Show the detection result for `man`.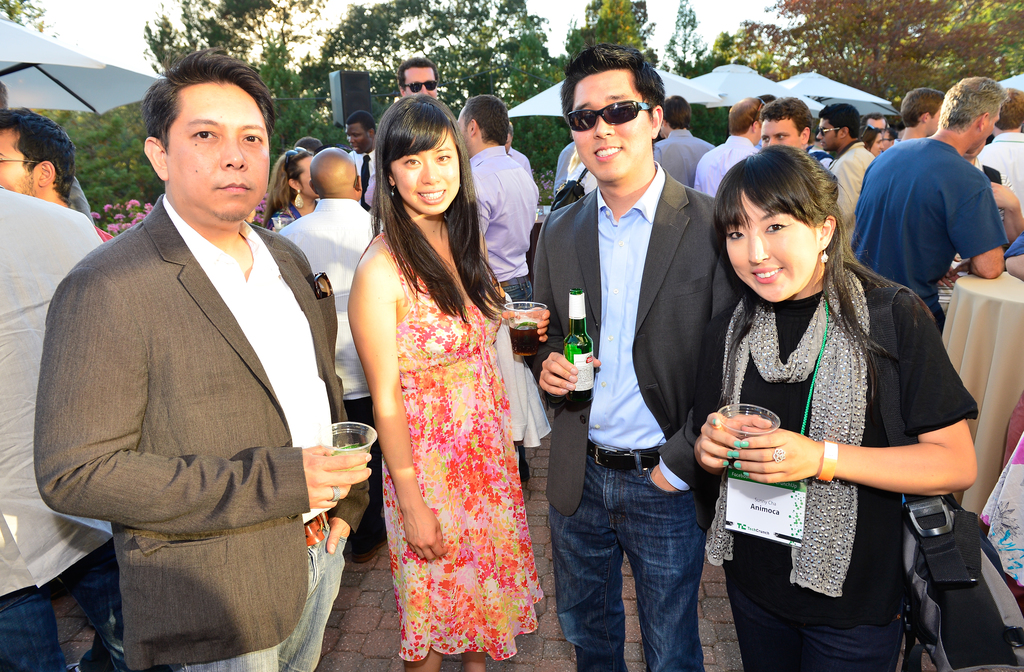
bbox(344, 107, 380, 186).
